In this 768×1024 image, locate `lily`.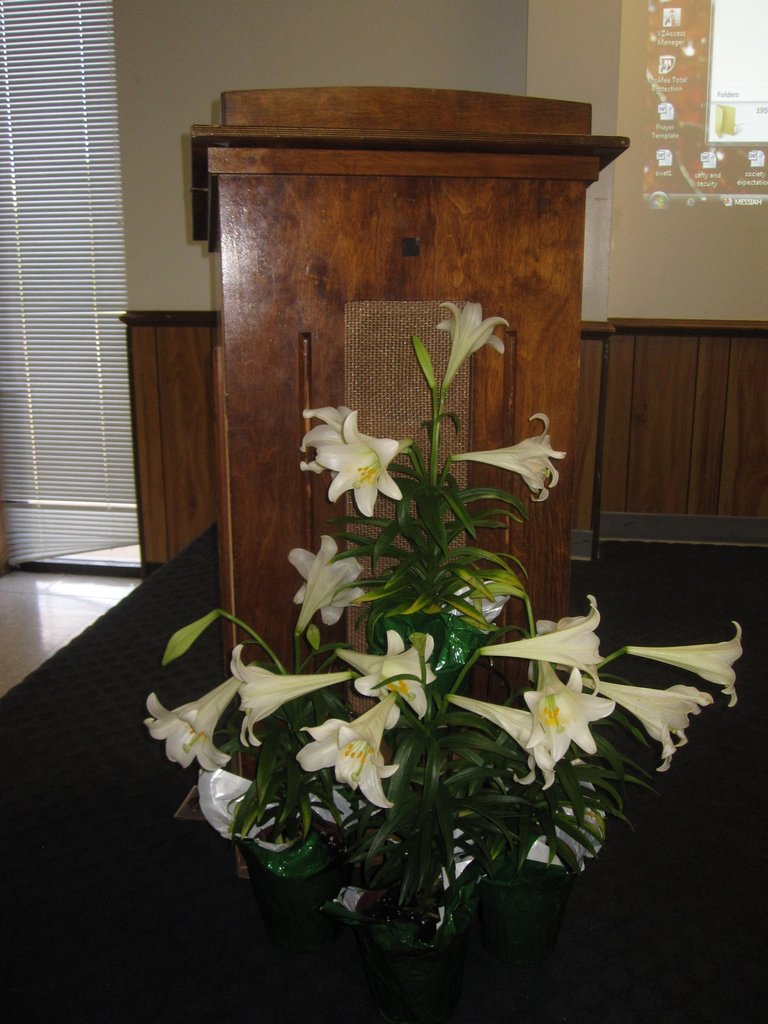
Bounding box: {"left": 441, "top": 305, "right": 511, "bottom": 391}.
